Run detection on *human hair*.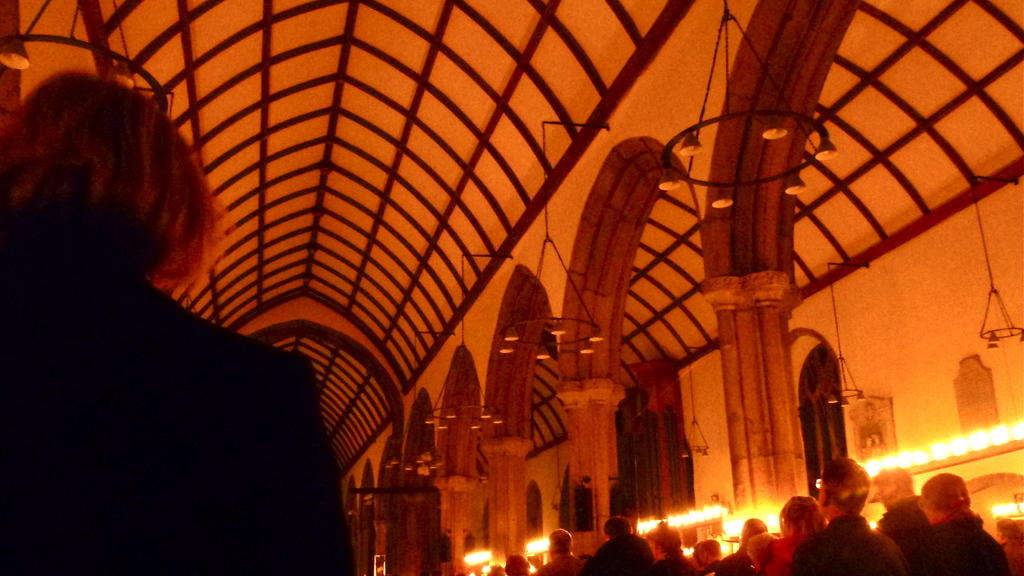
Result: rect(605, 518, 637, 540).
